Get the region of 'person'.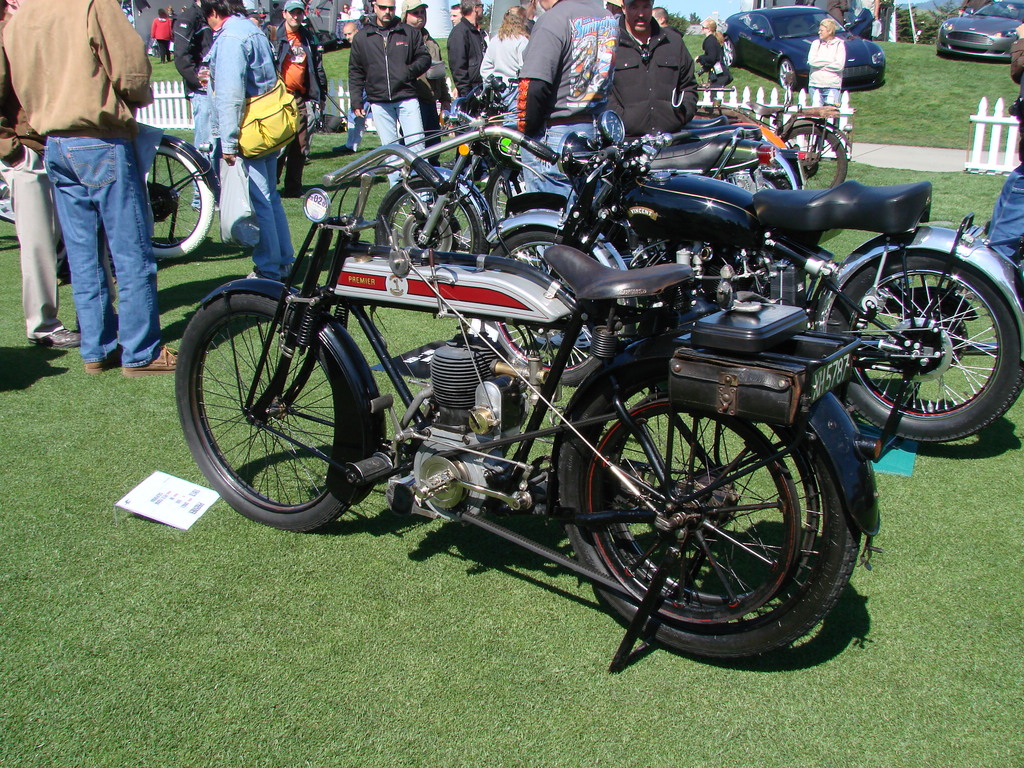
447:0:479:111.
